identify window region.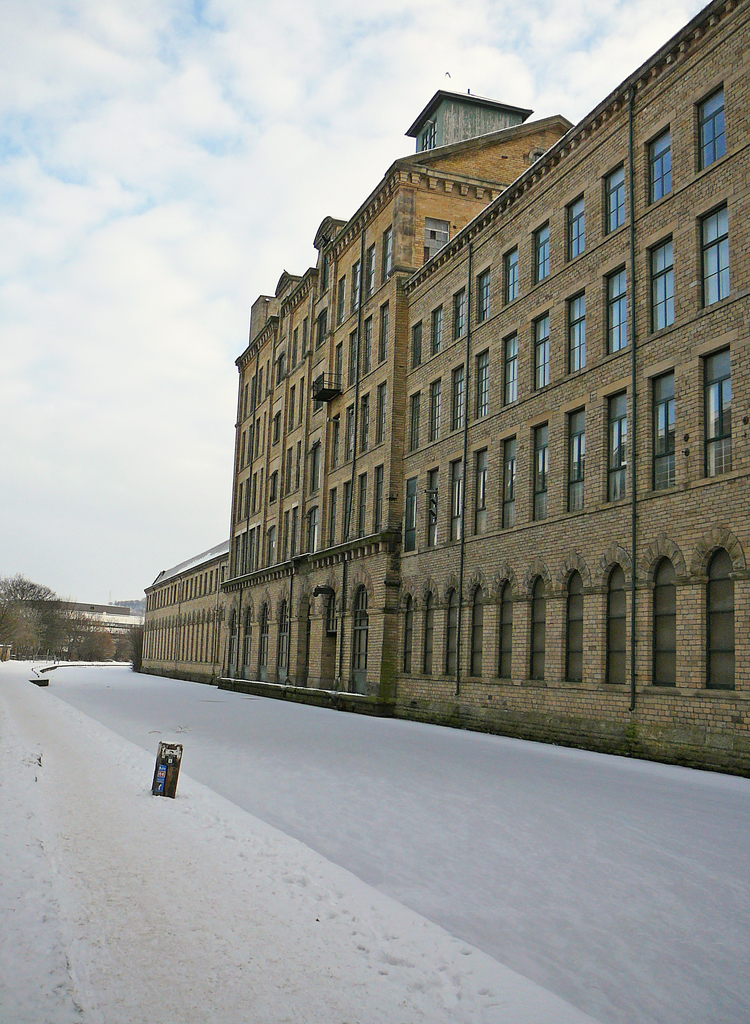
Region: 374,467,385,539.
